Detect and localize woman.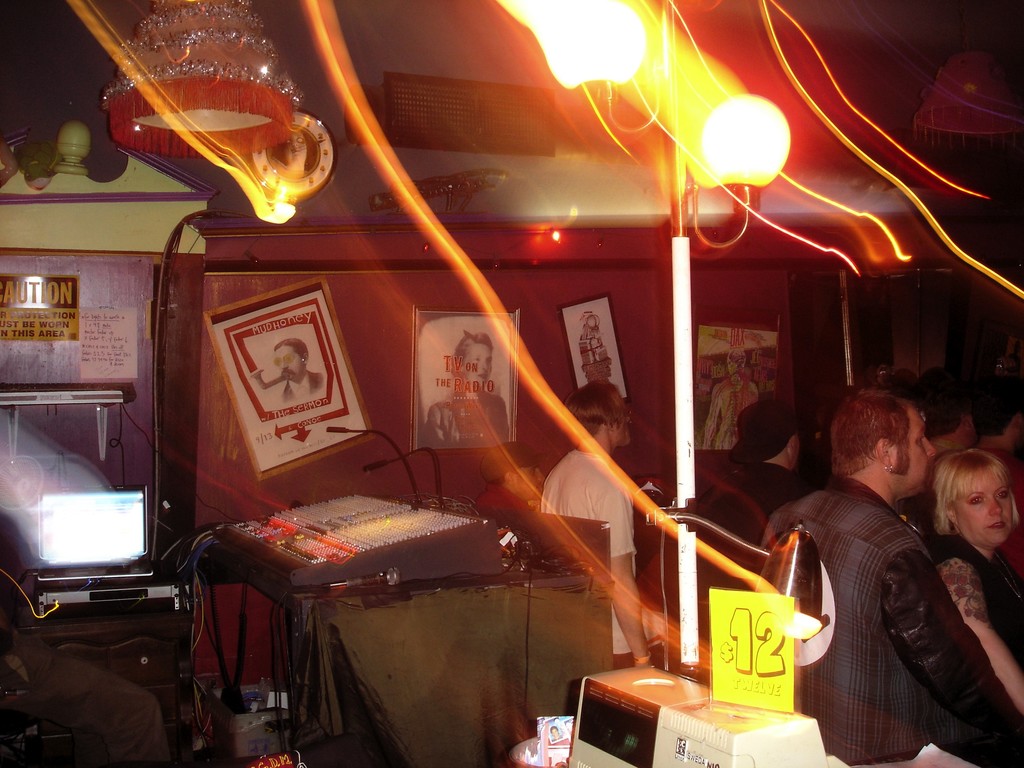
Localized at <bbox>934, 450, 1023, 712</bbox>.
